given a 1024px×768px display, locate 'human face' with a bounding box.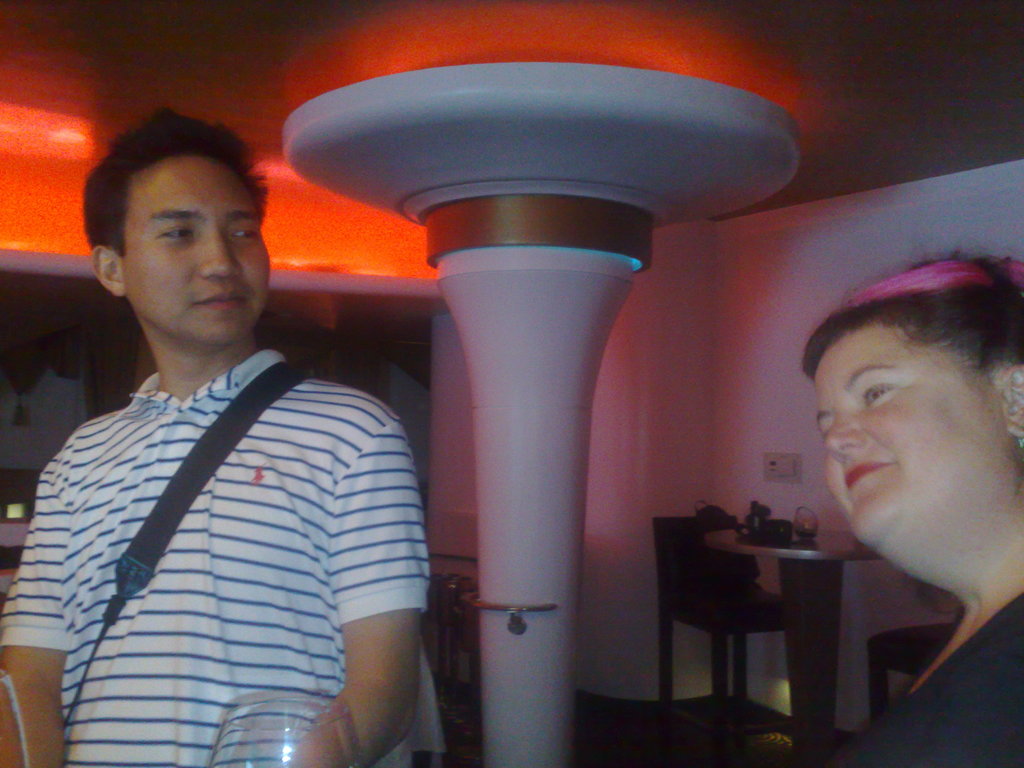
Located: [x1=810, y1=331, x2=1002, y2=554].
